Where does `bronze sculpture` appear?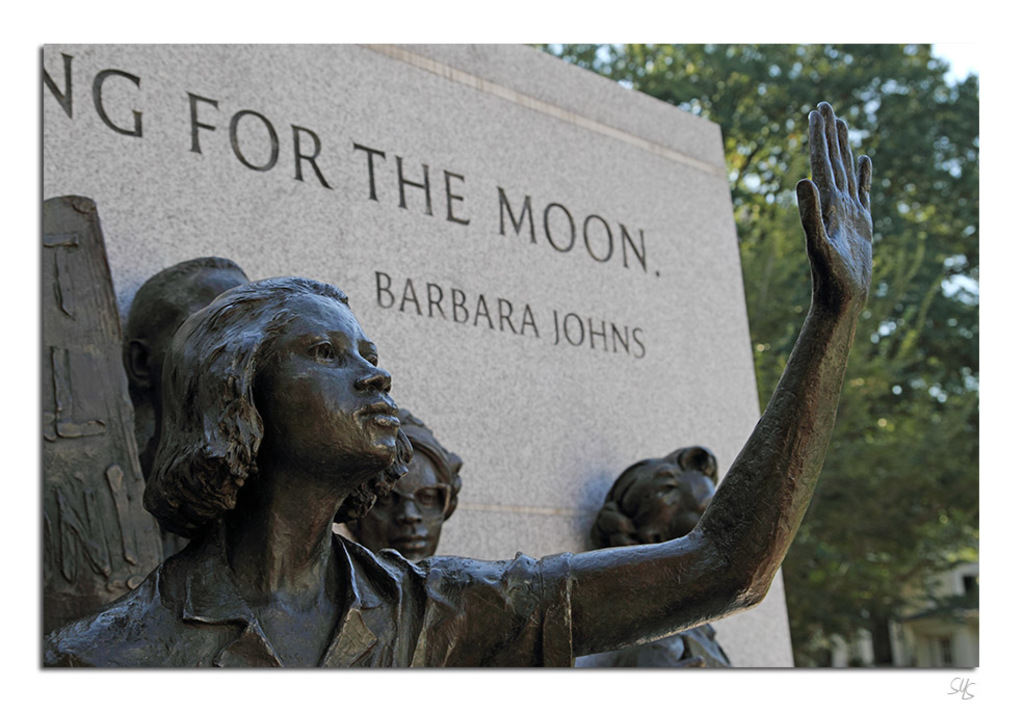
Appears at {"left": 37, "top": 99, "right": 871, "bottom": 665}.
